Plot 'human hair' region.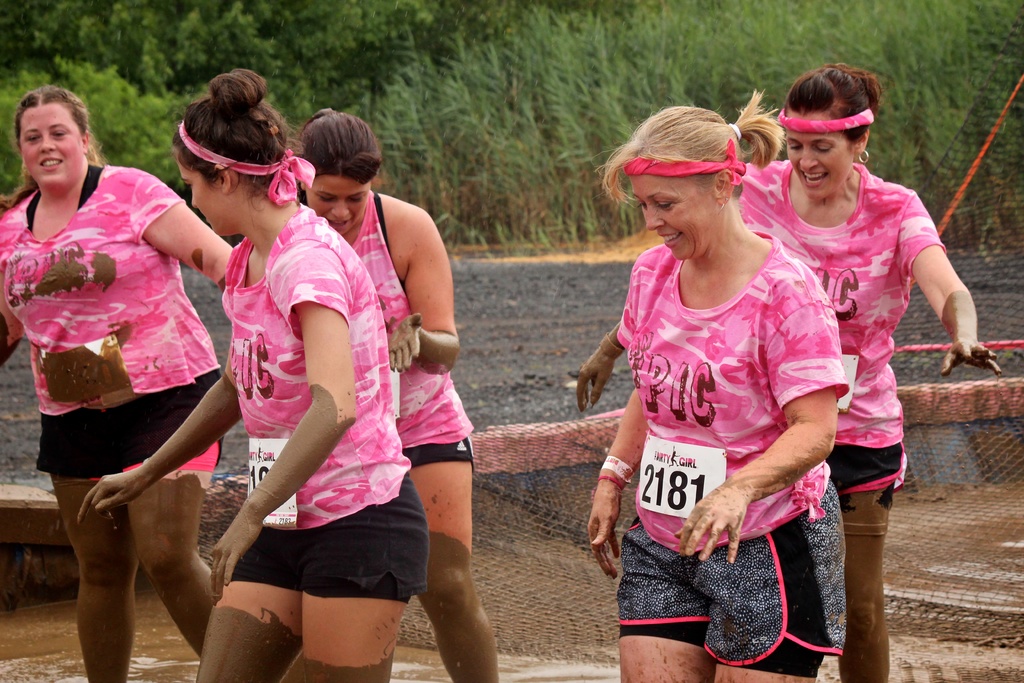
Plotted at BBox(790, 58, 885, 151).
